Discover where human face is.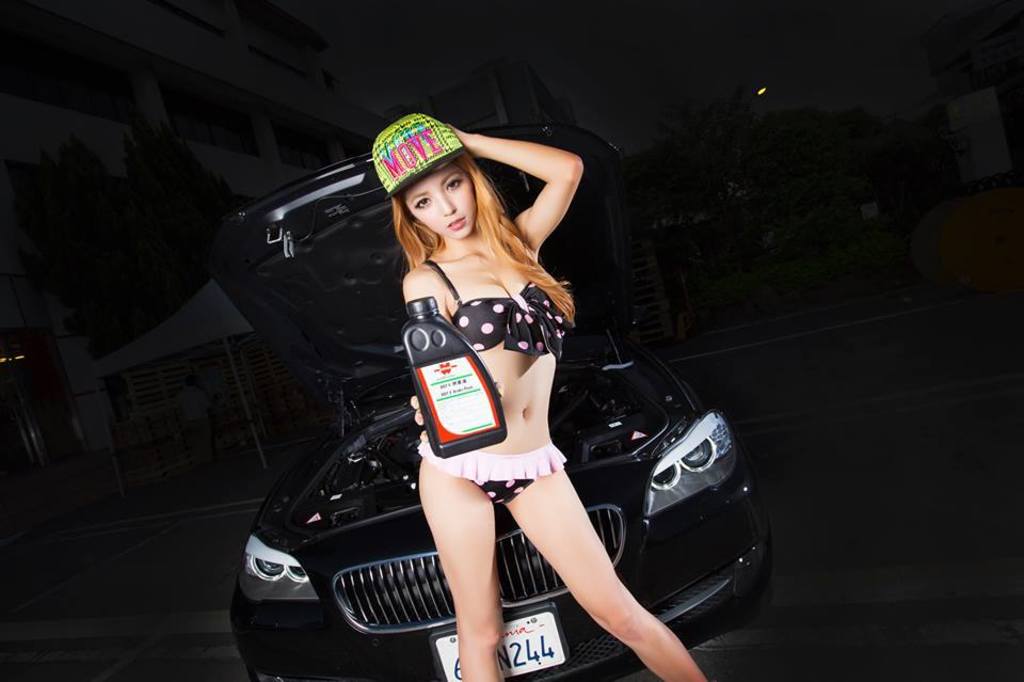
Discovered at 412,170,475,239.
